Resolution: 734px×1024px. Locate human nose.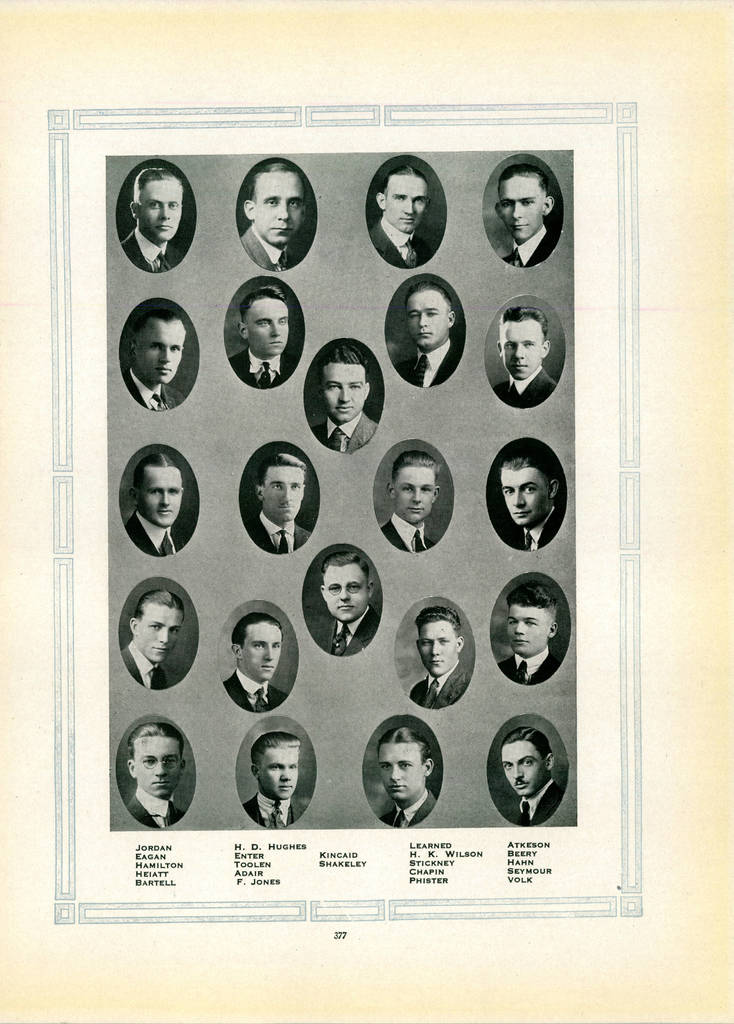
crop(407, 200, 414, 216).
